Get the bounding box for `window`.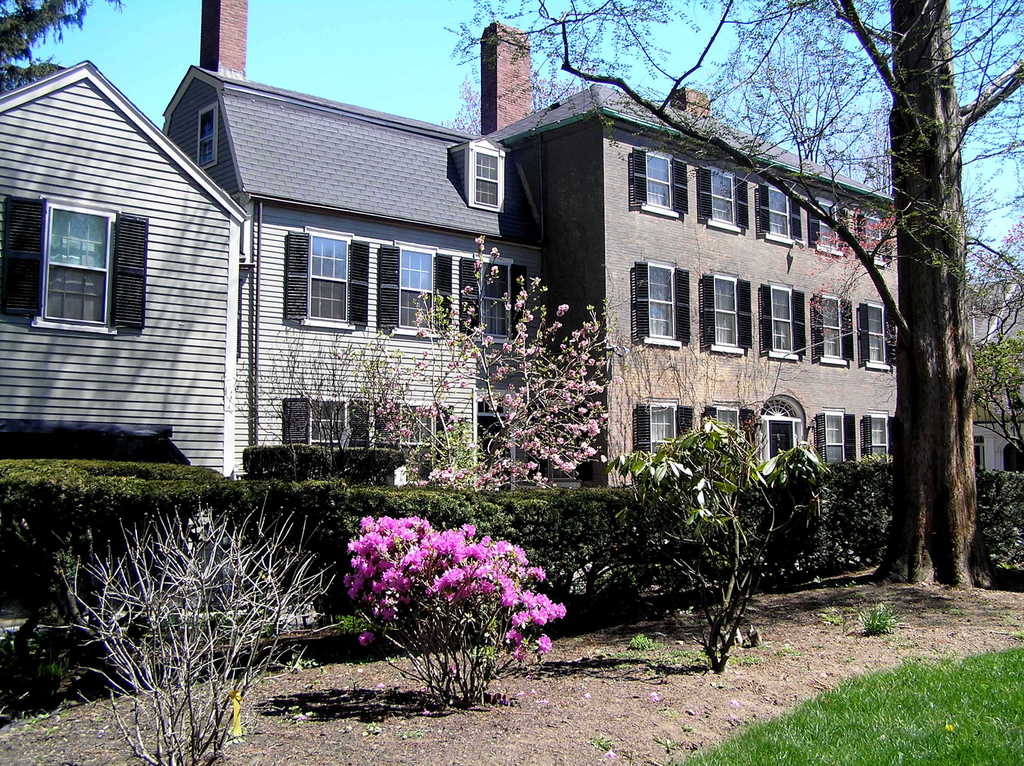
pyautogui.locateOnScreen(396, 251, 435, 345).
